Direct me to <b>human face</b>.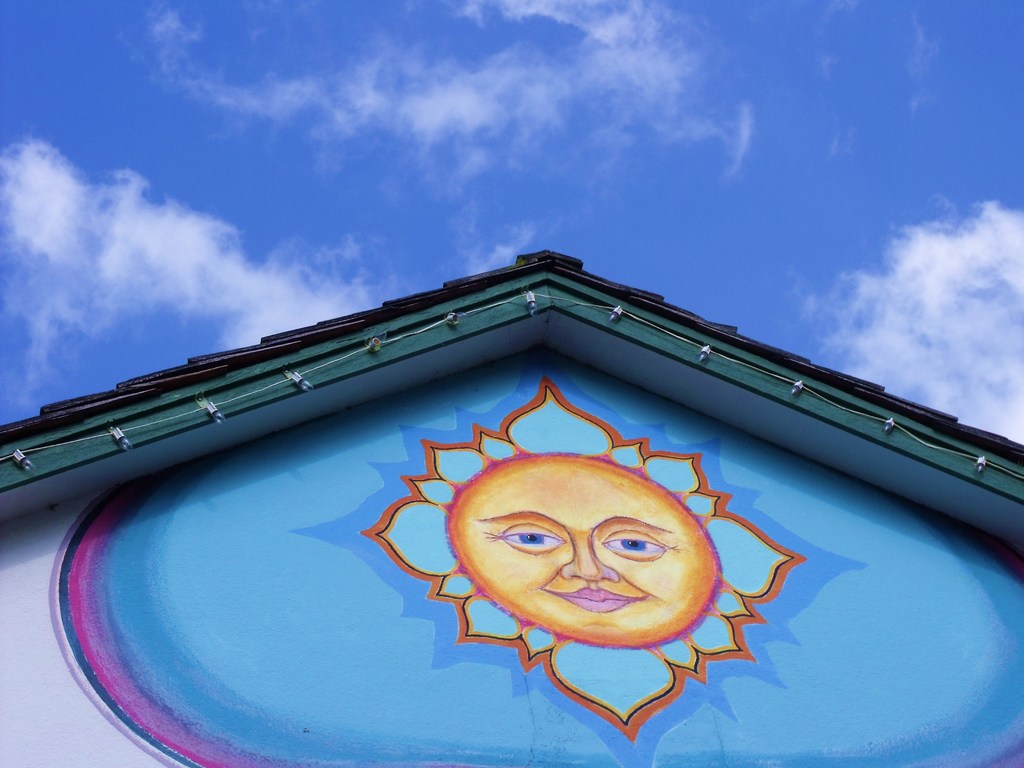
Direction: box(452, 457, 706, 646).
